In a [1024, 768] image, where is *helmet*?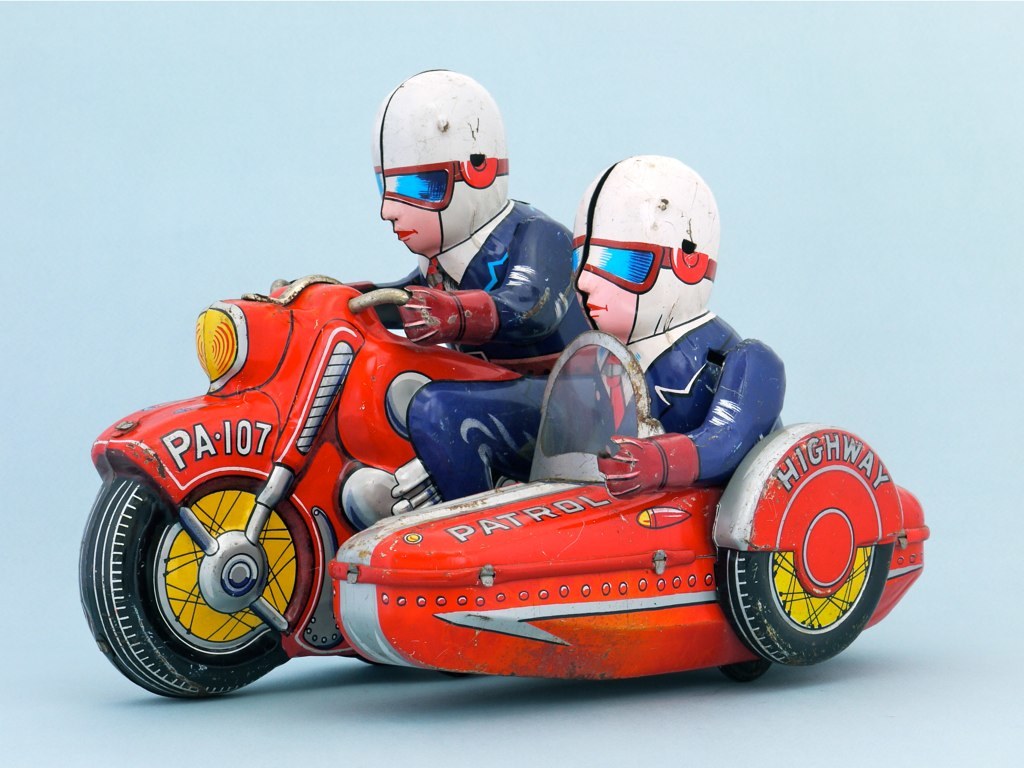
select_region(364, 76, 502, 257).
